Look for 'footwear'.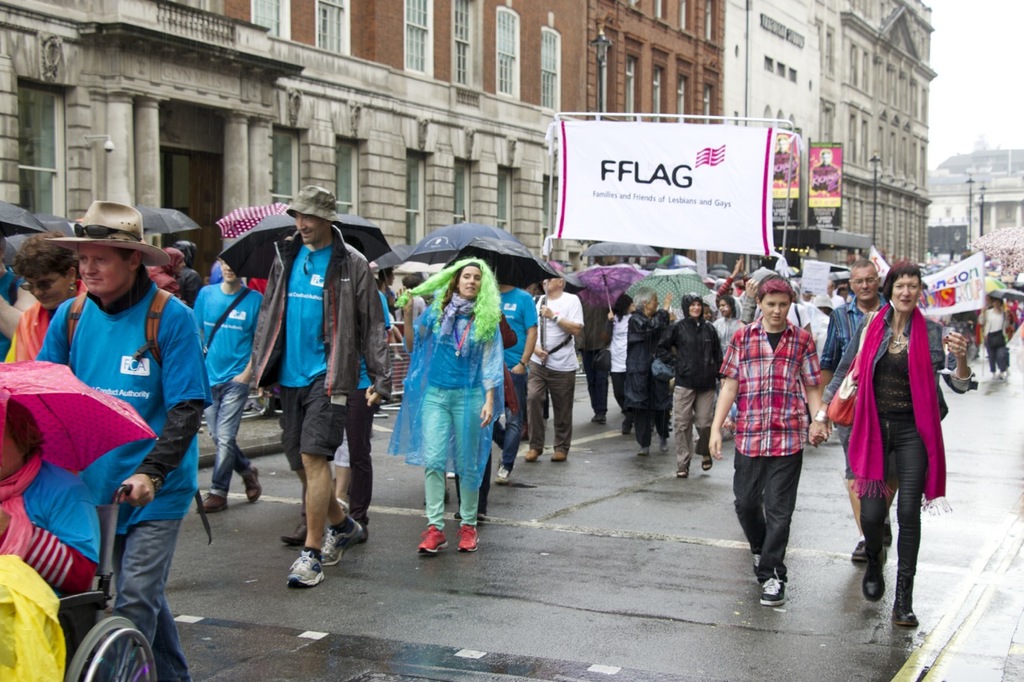
Found: rect(758, 572, 786, 607).
